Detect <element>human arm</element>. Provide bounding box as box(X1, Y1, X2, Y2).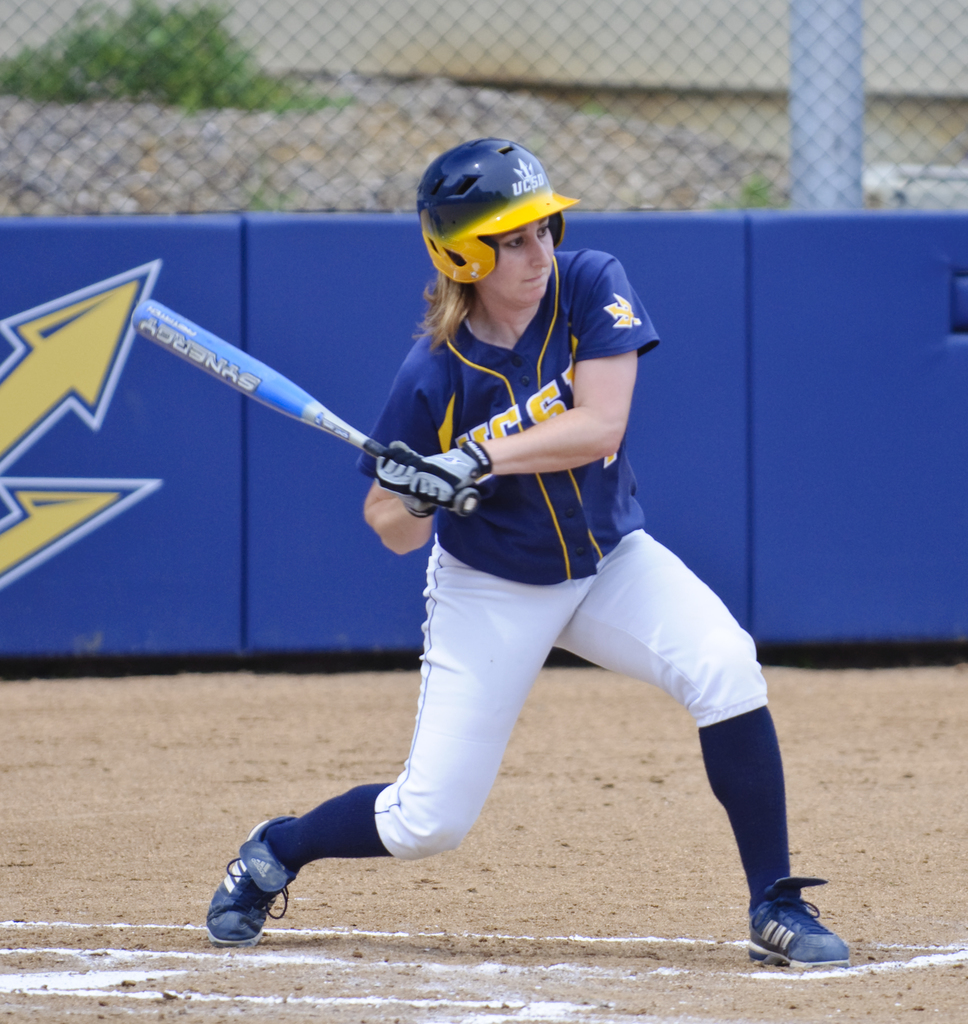
box(412, 255, 640, 484).
